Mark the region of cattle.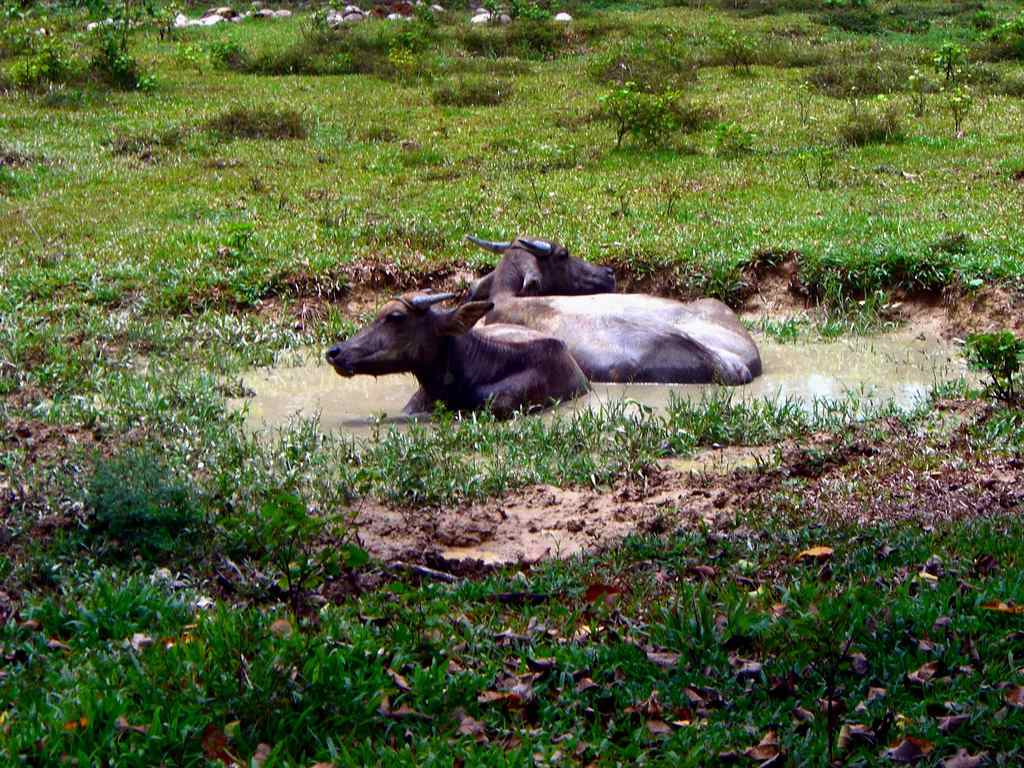
Region: <bbox>468, 236, 765, 382</bbox>.
